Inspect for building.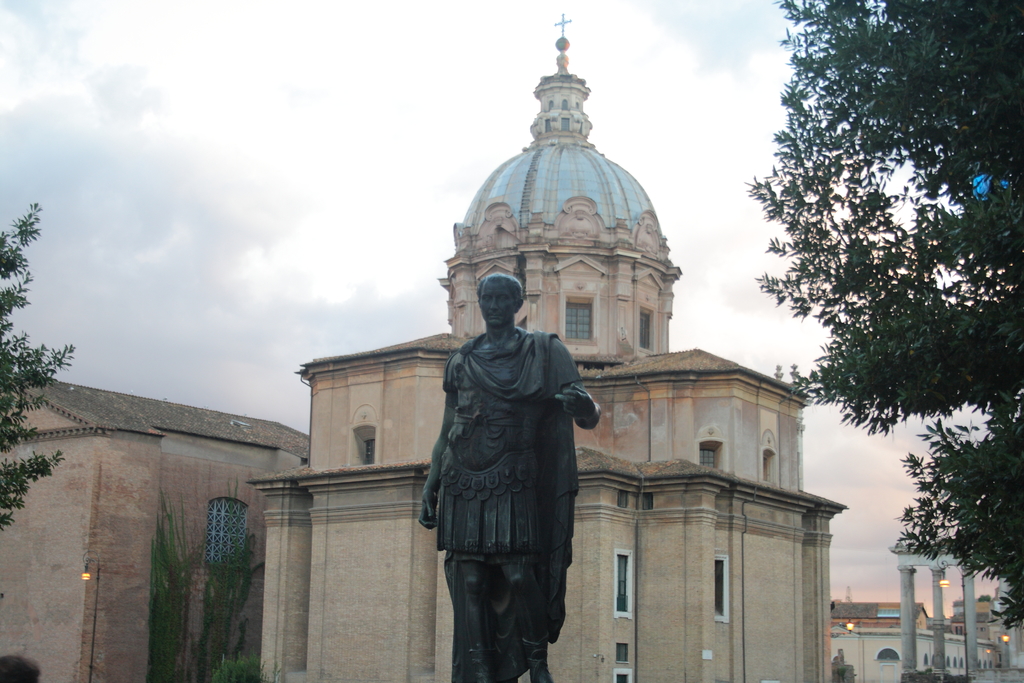
Inspection: detection(244, 44, 834, 682).
